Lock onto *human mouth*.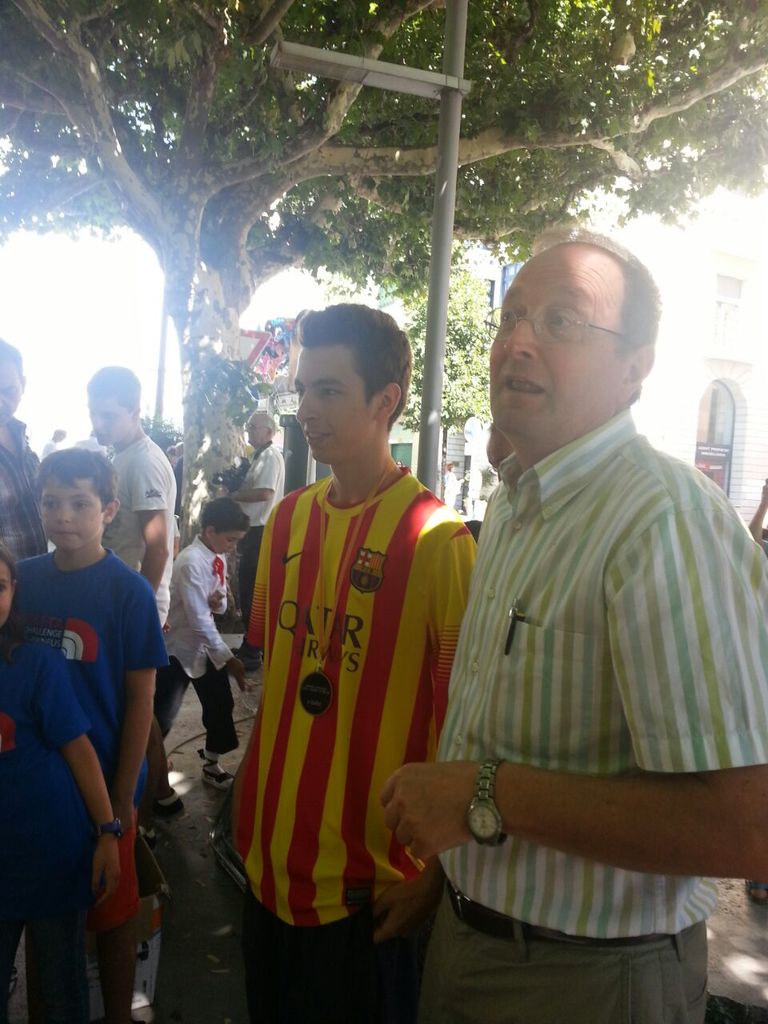
Locked: [x1=51, y1=528, x2=78, y2=537].
